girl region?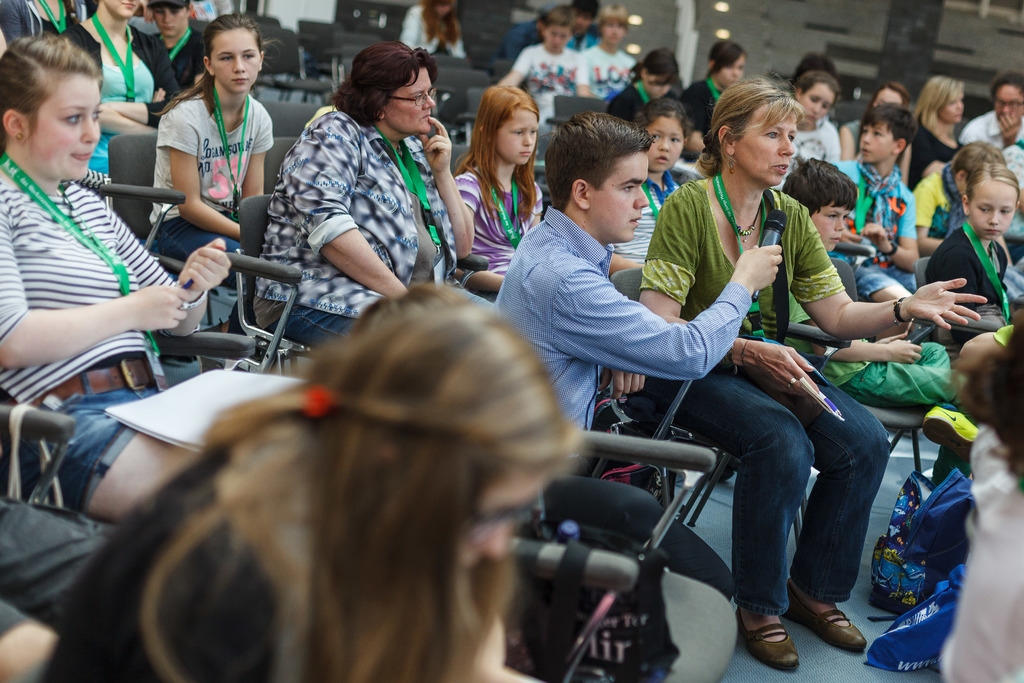
bbox(915, 158, 1023, 357)
